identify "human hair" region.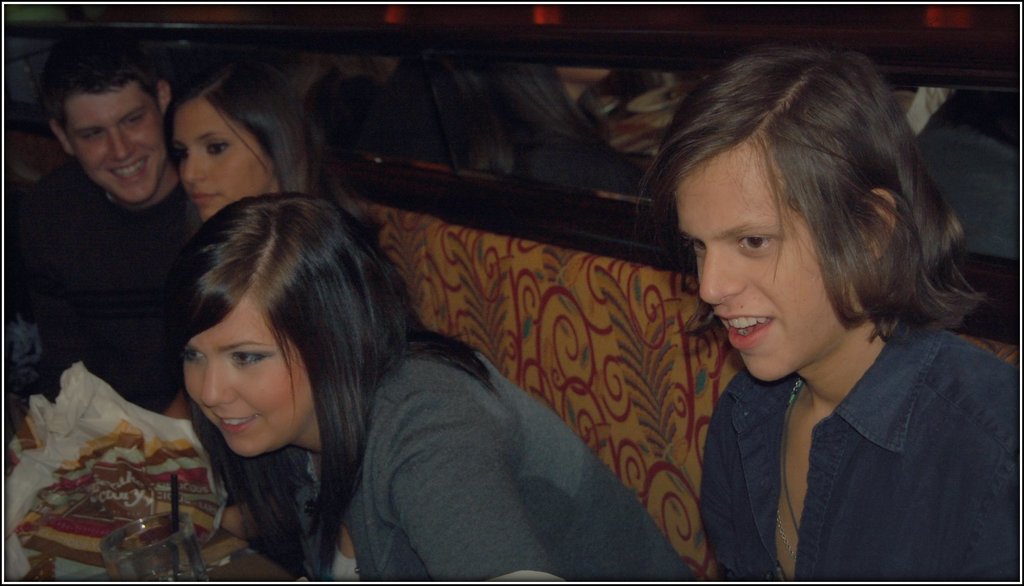
Region: <bbox>39, 37, 159, 147</bbox>.
